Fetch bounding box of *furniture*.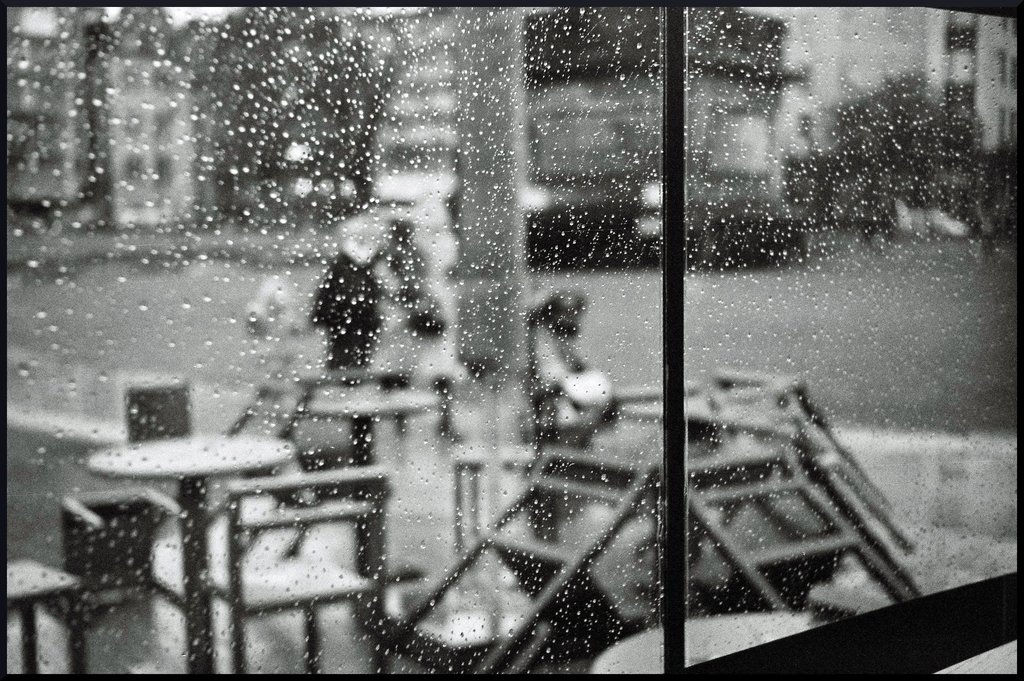
Bbox: detection(3, 551, 93, 676).
